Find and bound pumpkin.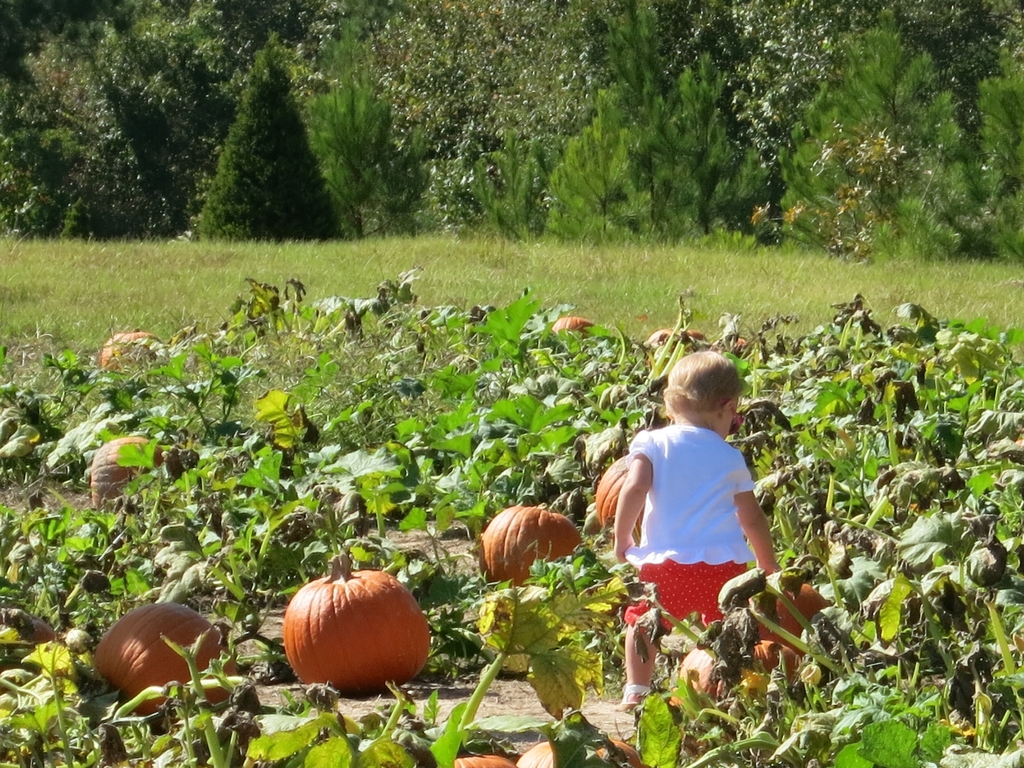
Bound: bbox(280, 547, 429, 695).
